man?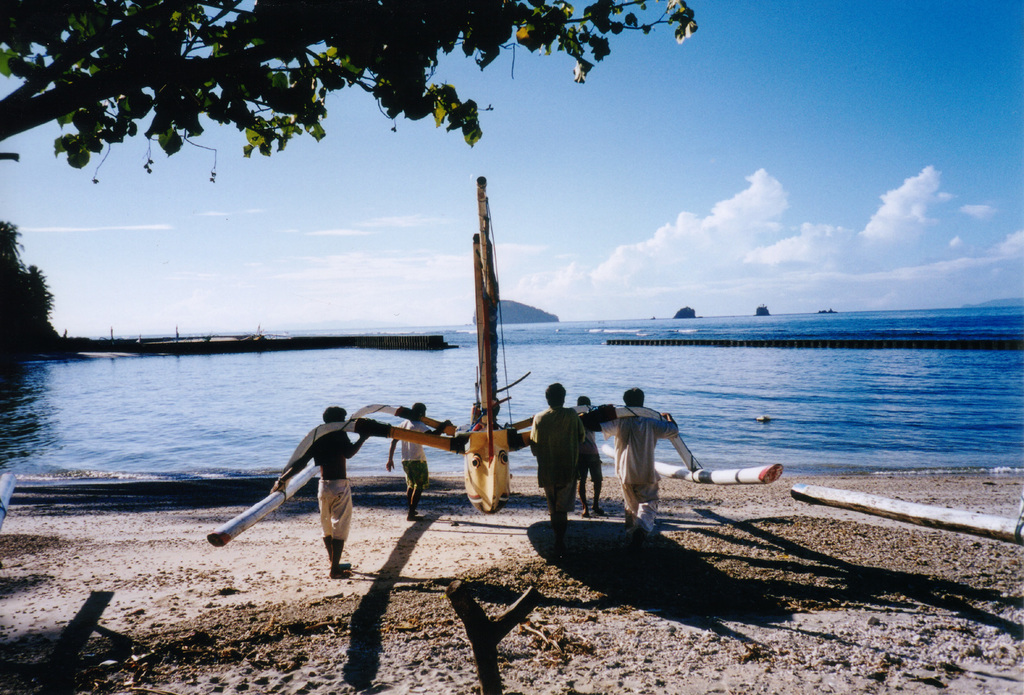
384, 401, 453, 521
